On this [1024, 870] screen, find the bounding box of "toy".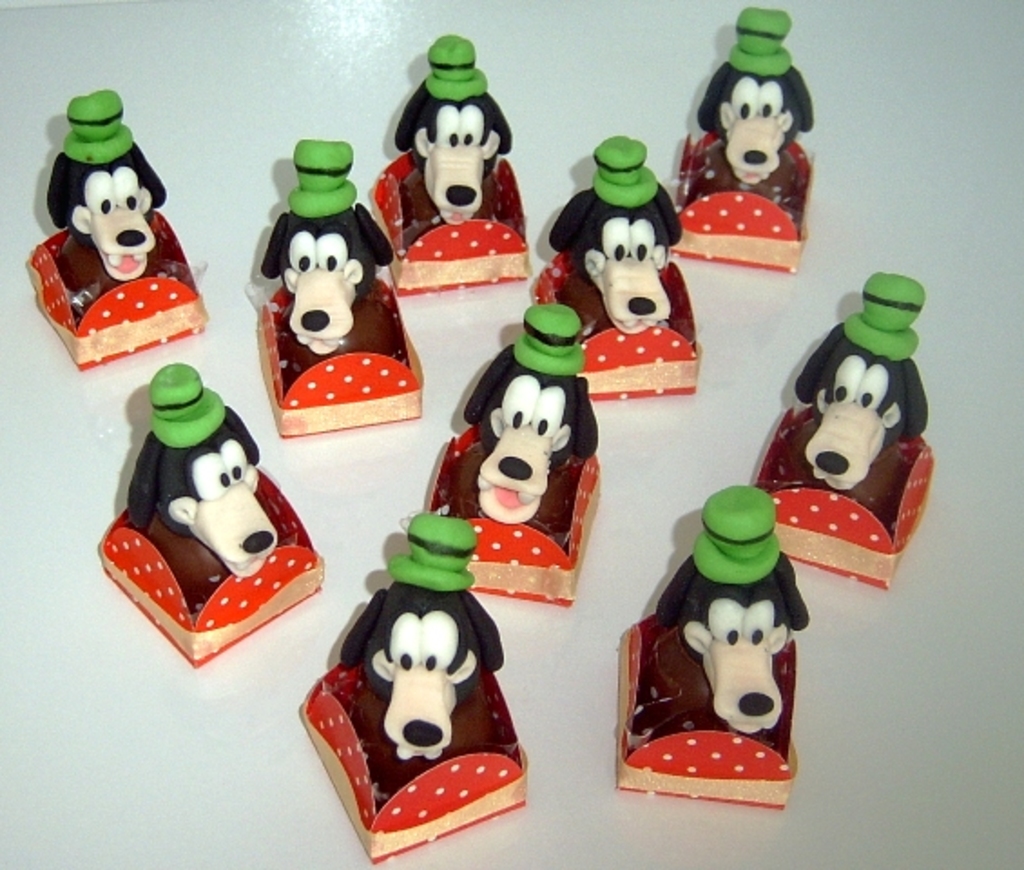
Bounding box: region(504, 132, 700, 408).
